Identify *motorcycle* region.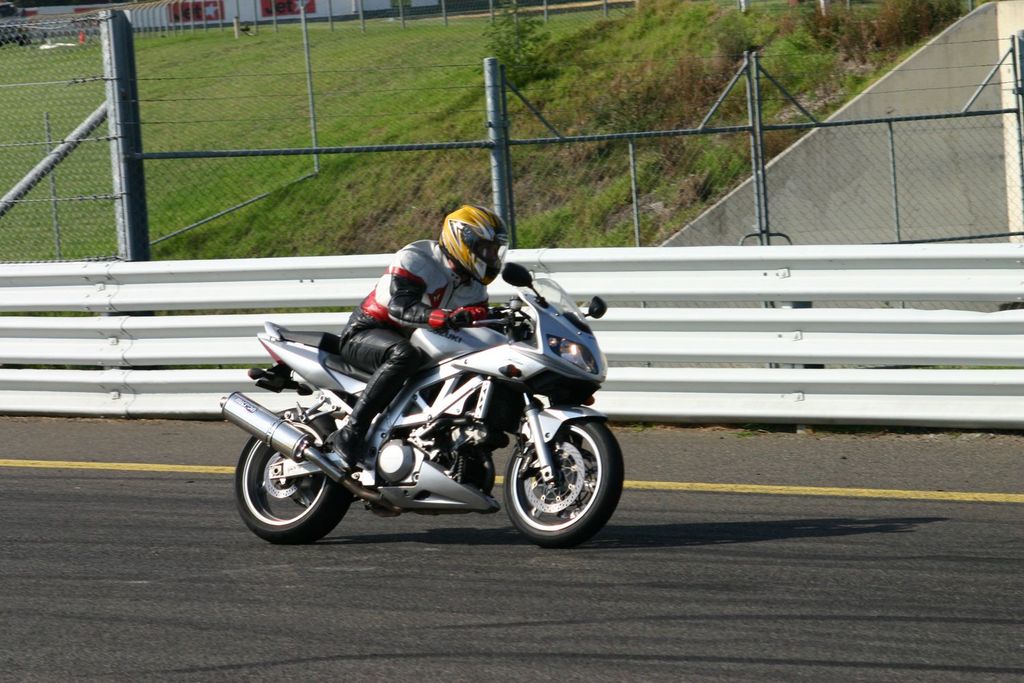
Region: 221, 264, 623, 545.
